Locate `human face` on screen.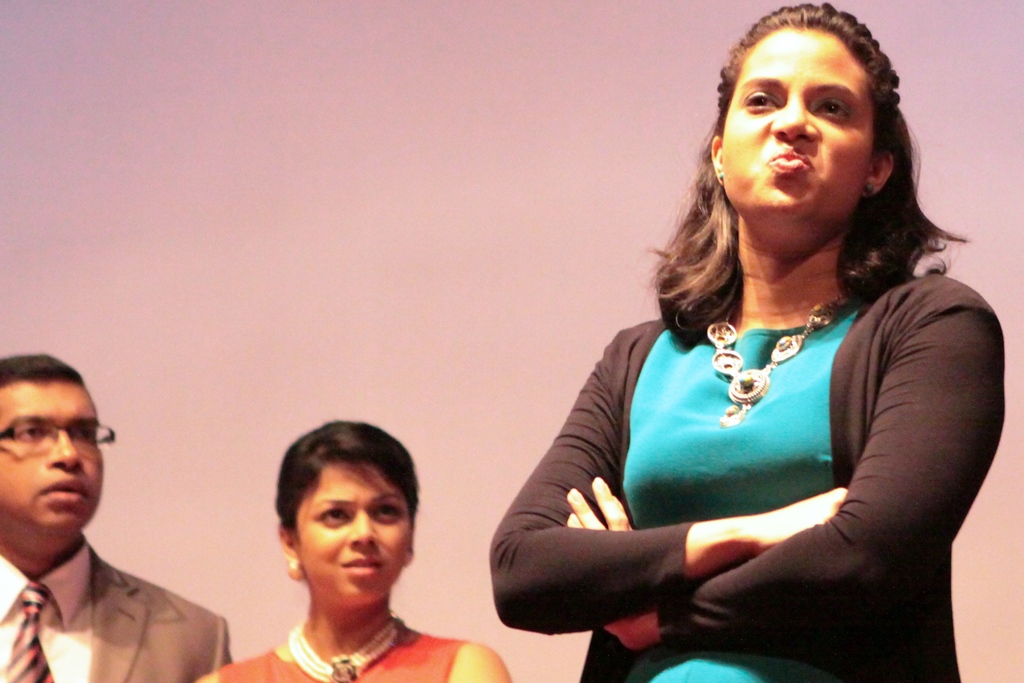
On screen at box=[296, 452, 419, 606].
